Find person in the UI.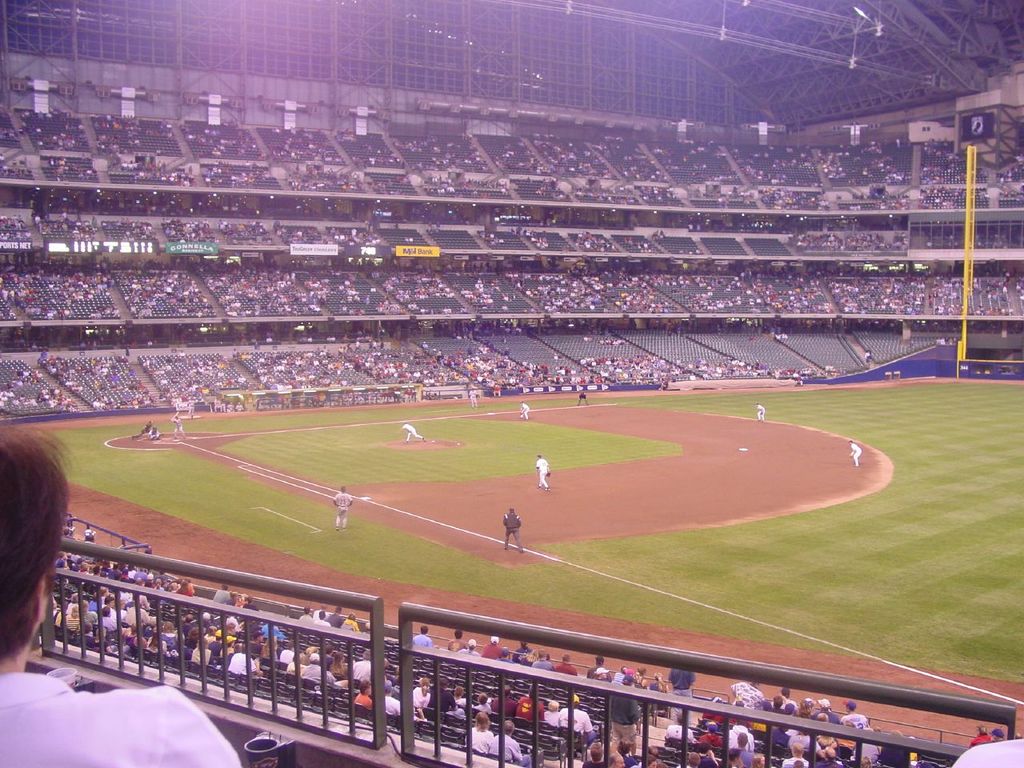
UI element at region(0, 423, 242, 767).
